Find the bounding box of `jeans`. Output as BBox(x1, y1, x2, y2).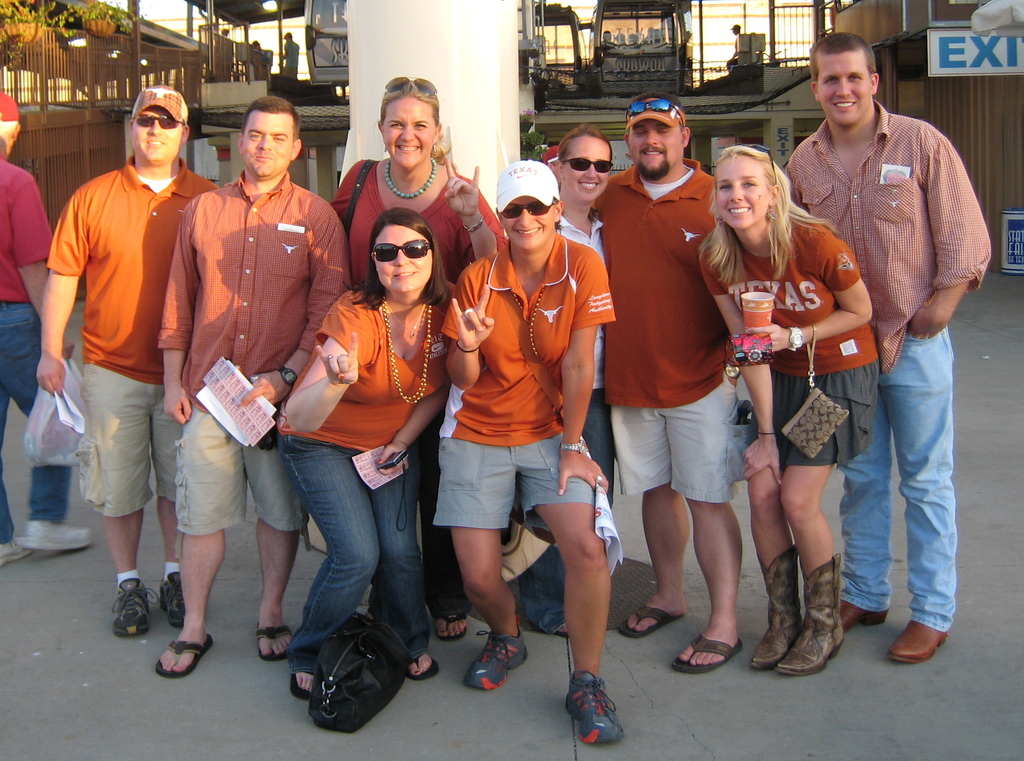
BBox(271, 435, 439, 661).
